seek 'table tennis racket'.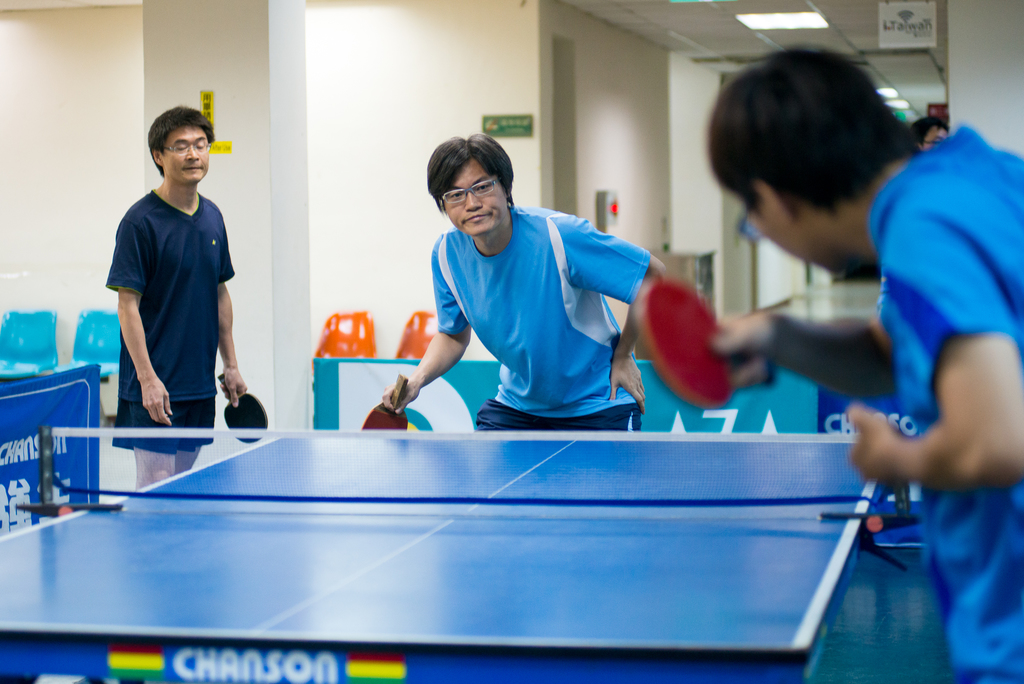
region(220, 369, 271, 443).
